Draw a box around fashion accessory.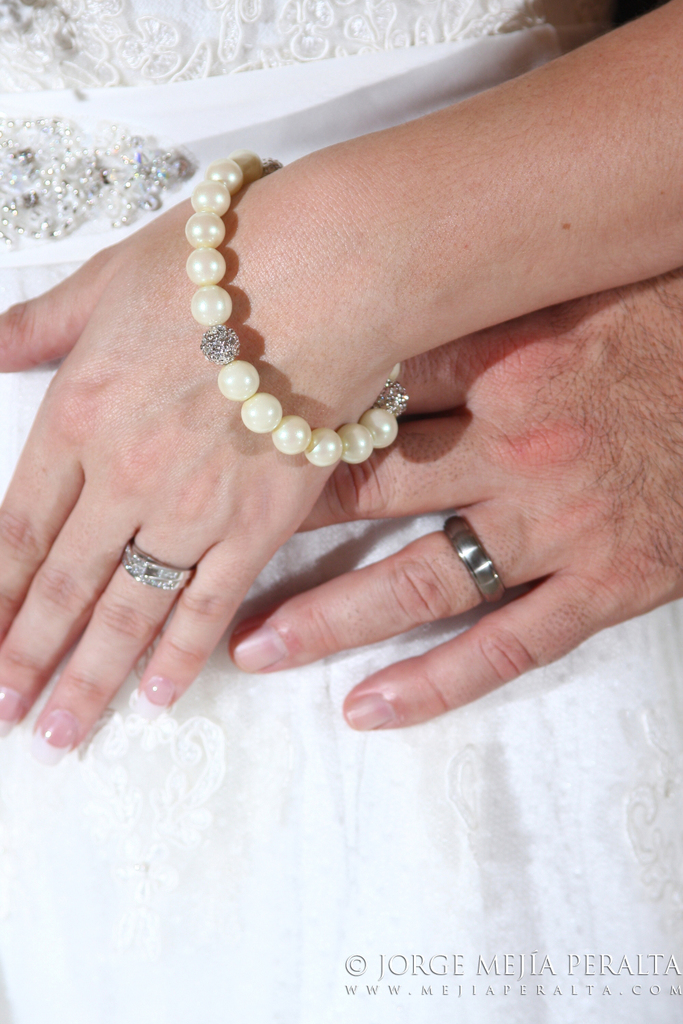
x1=437, y1=512, x2=512, y2=608.
